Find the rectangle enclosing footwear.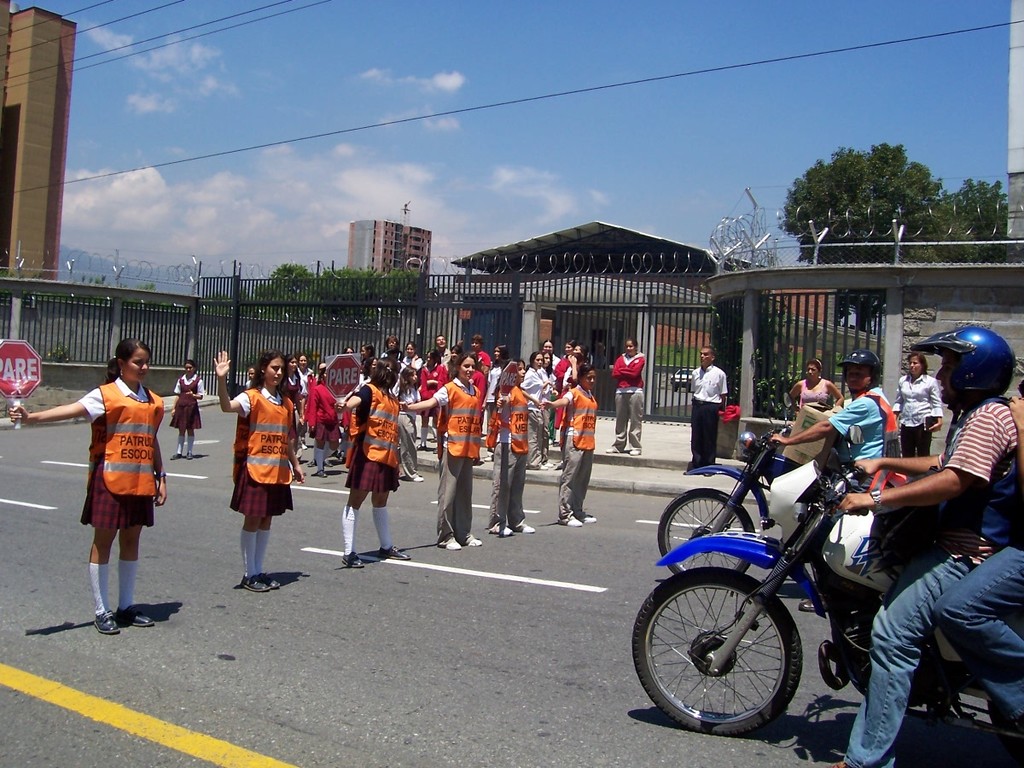
(x1=120, y1=601, x2=148, y2=629).
